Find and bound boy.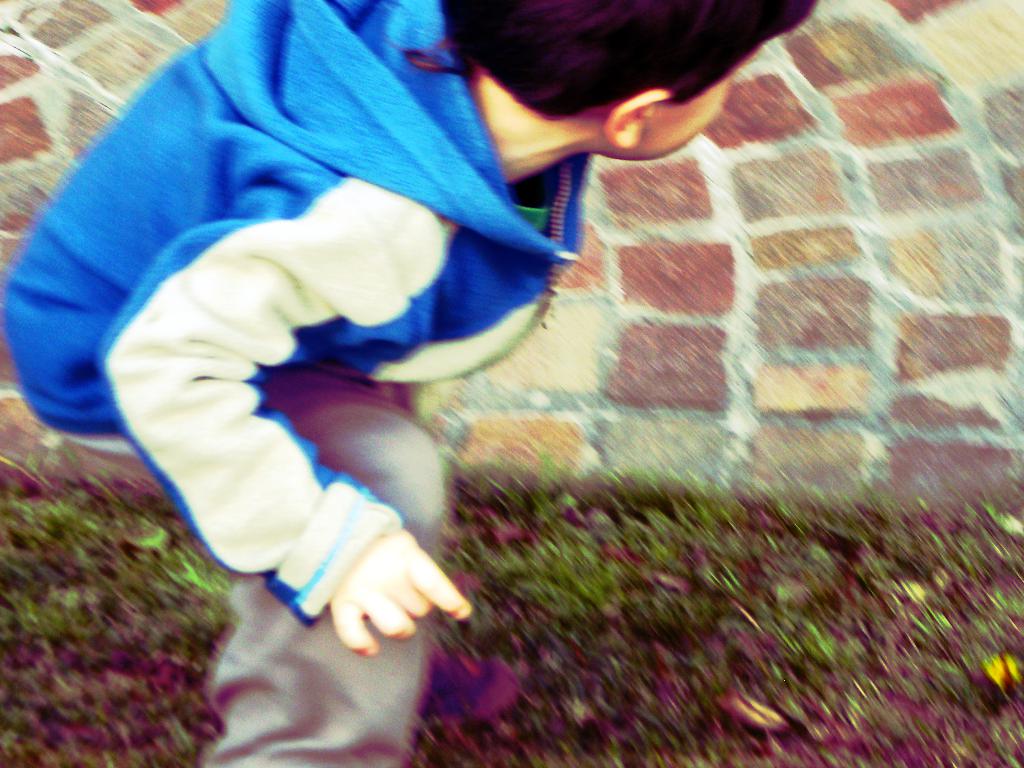
Bound: 10, 0, 833, 767.
